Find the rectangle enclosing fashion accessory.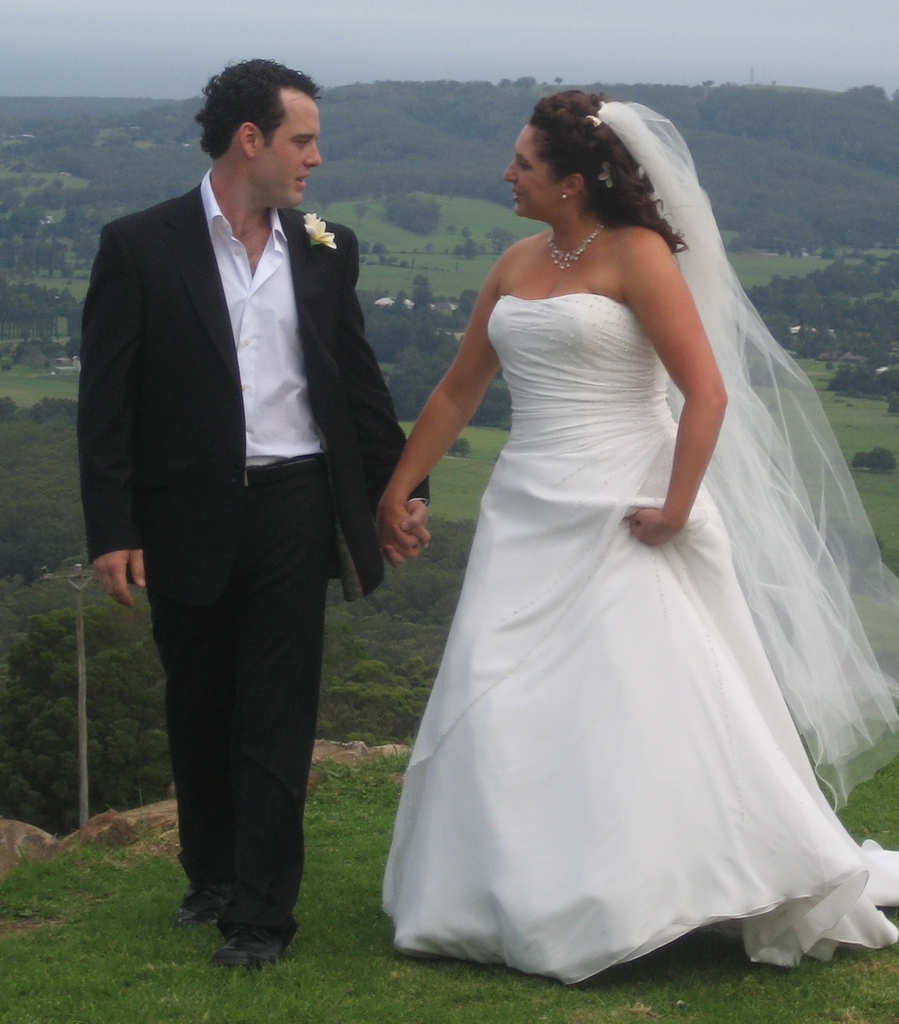
rect(305, 207, 340, 249).
